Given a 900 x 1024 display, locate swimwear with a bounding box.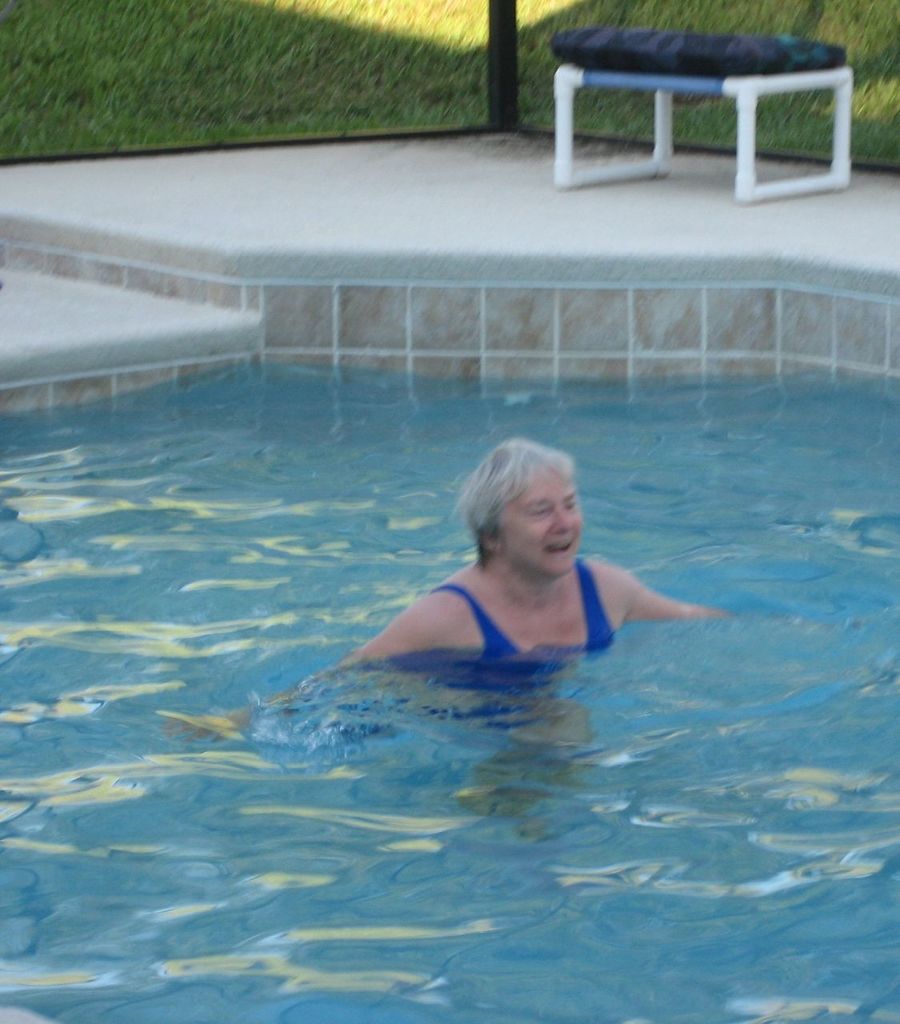
Located: 438:559:617:657.
